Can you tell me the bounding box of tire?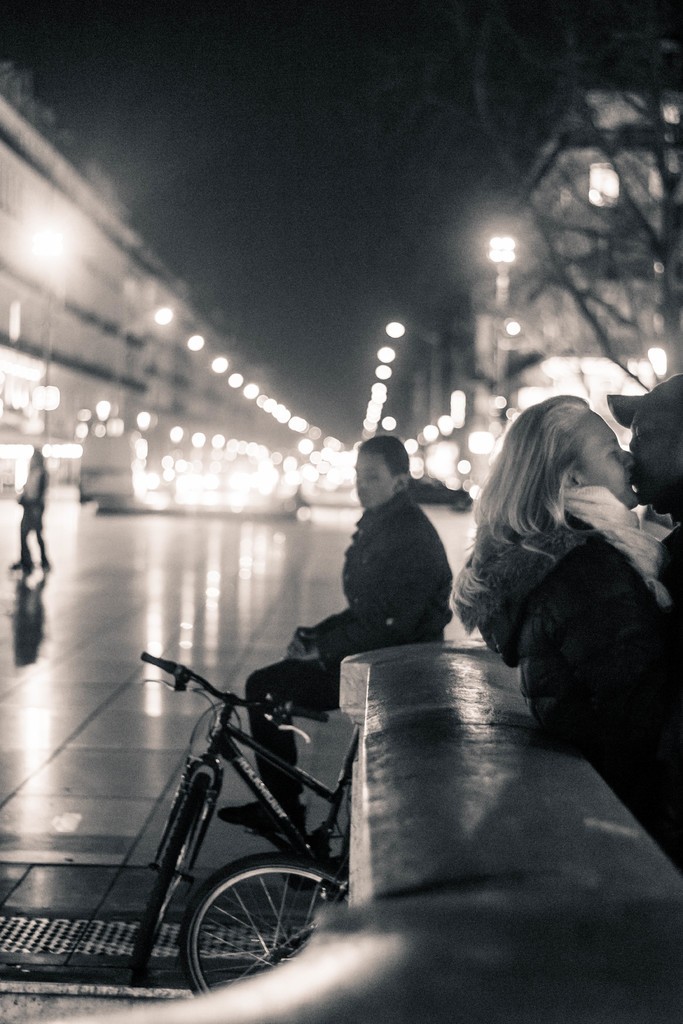
x1=166 y1=860 x2=322 y2=983.
